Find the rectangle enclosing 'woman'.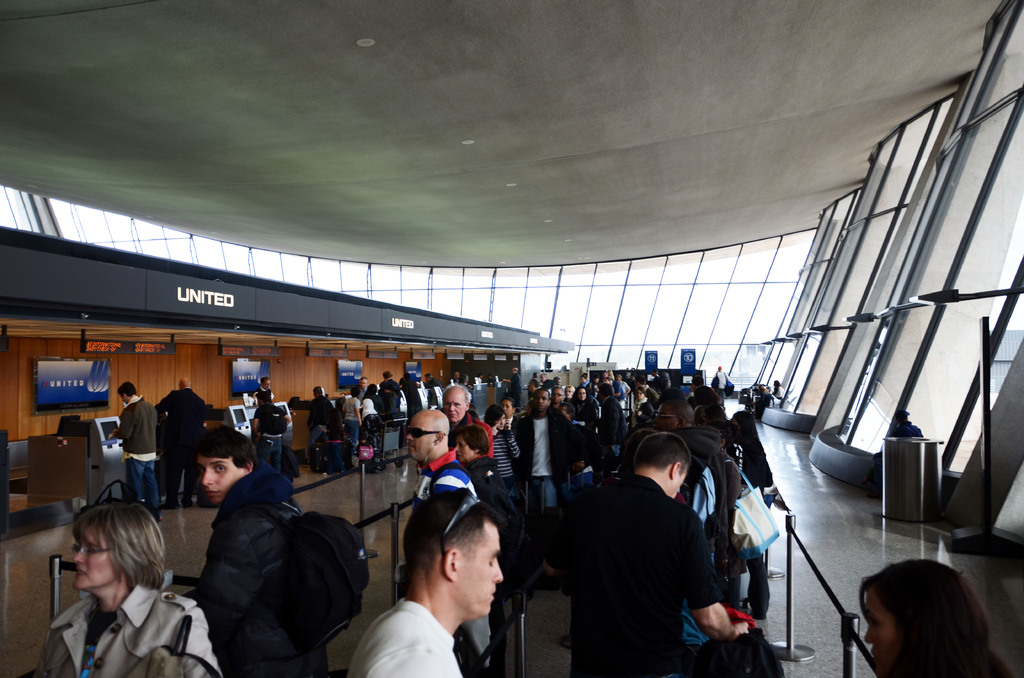
[x1=342, y1=387, x2=359, y2=449].
